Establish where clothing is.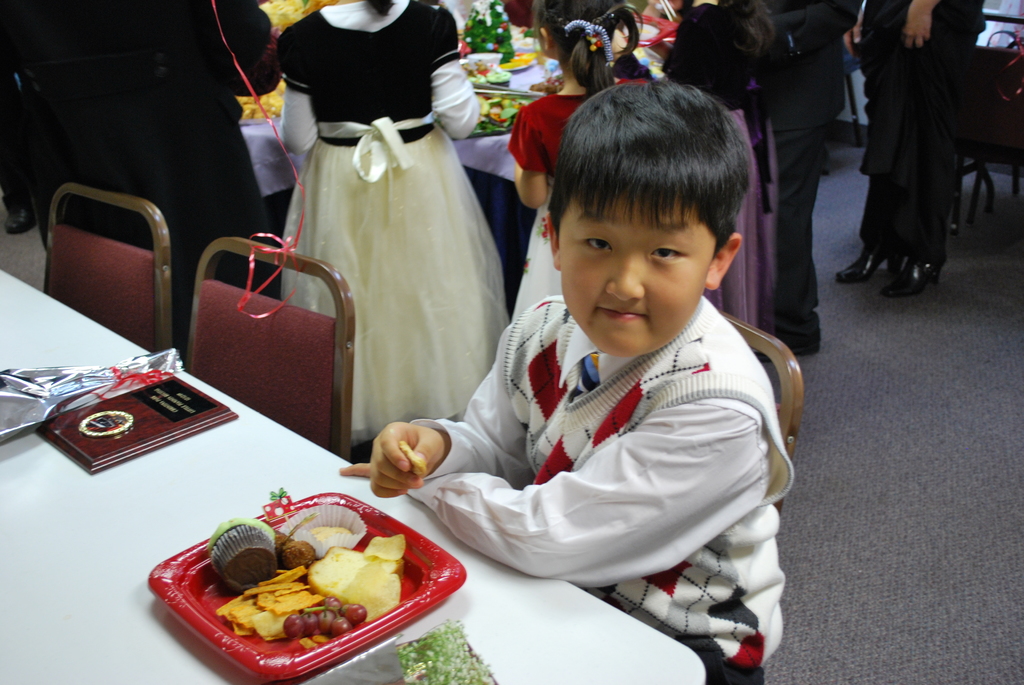
Established at left=766, top=0, right=868, bottom=319.
